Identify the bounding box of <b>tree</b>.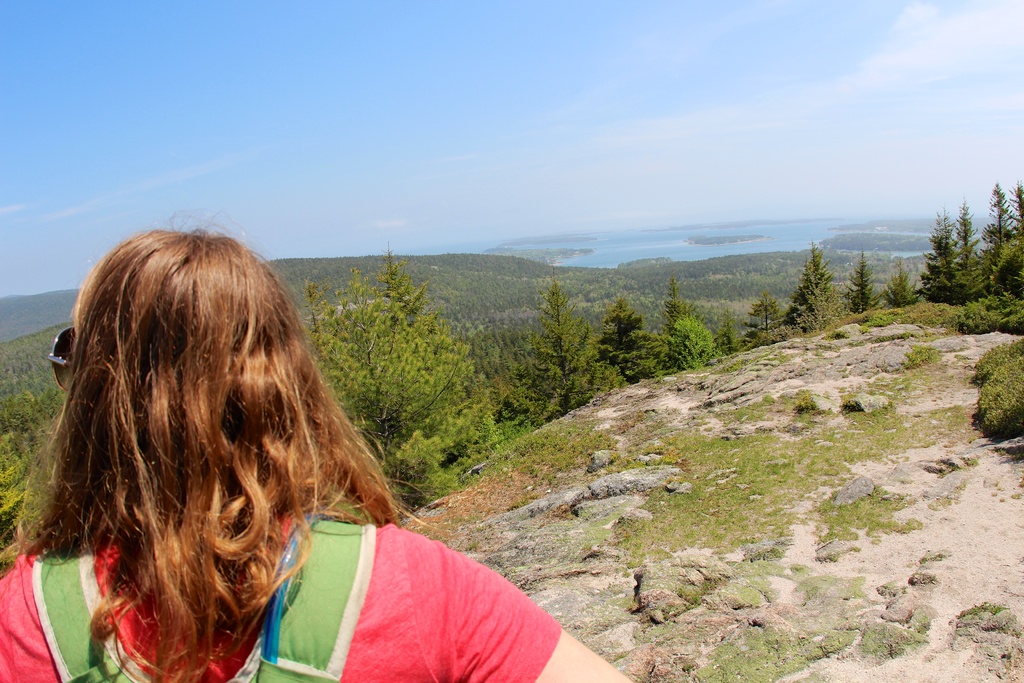
<box>780,238,845,324</box>.
